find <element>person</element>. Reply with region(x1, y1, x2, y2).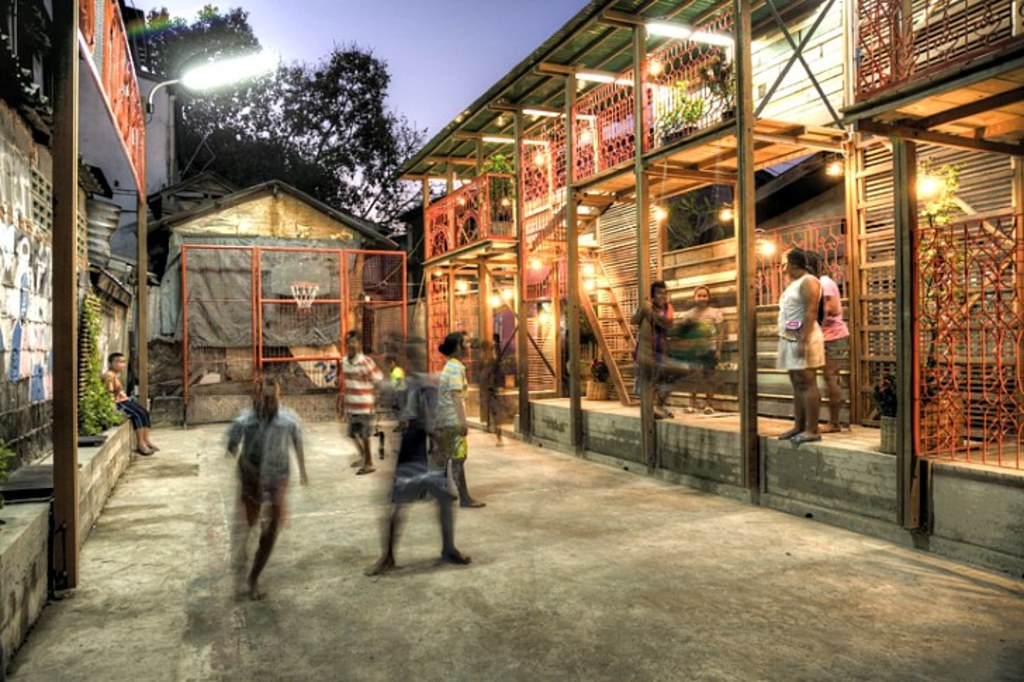
region(816, 253, 852, 425).
